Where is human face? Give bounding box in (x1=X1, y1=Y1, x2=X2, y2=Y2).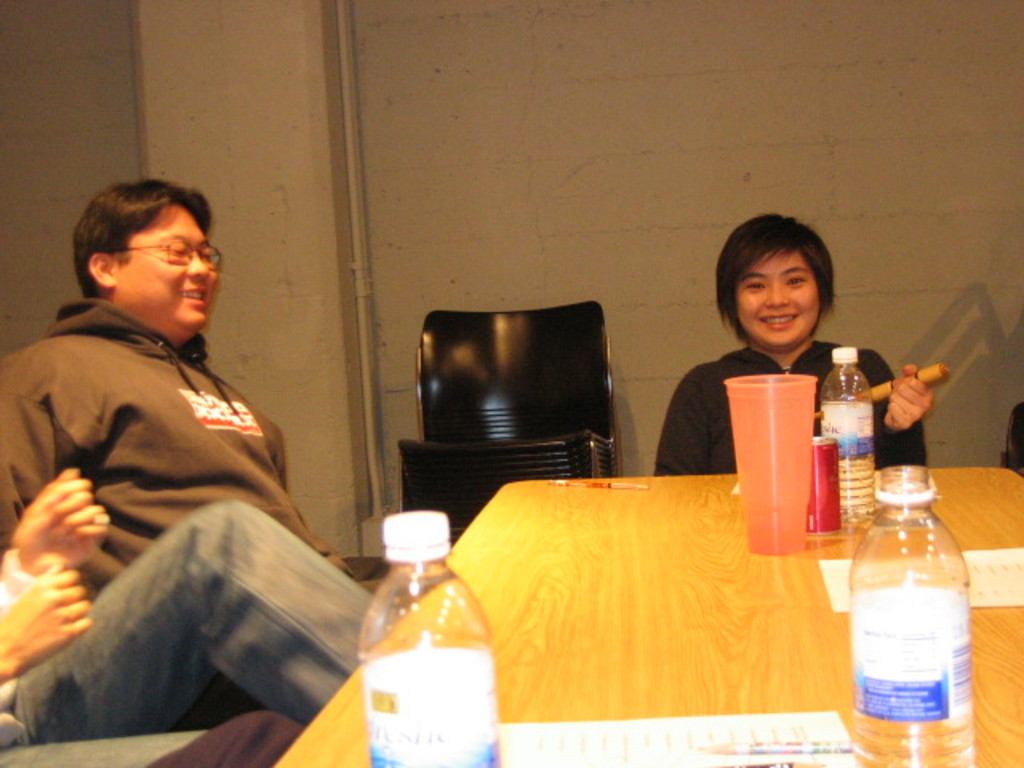
(x1=738, y1=253, x2=821, y2=347).
